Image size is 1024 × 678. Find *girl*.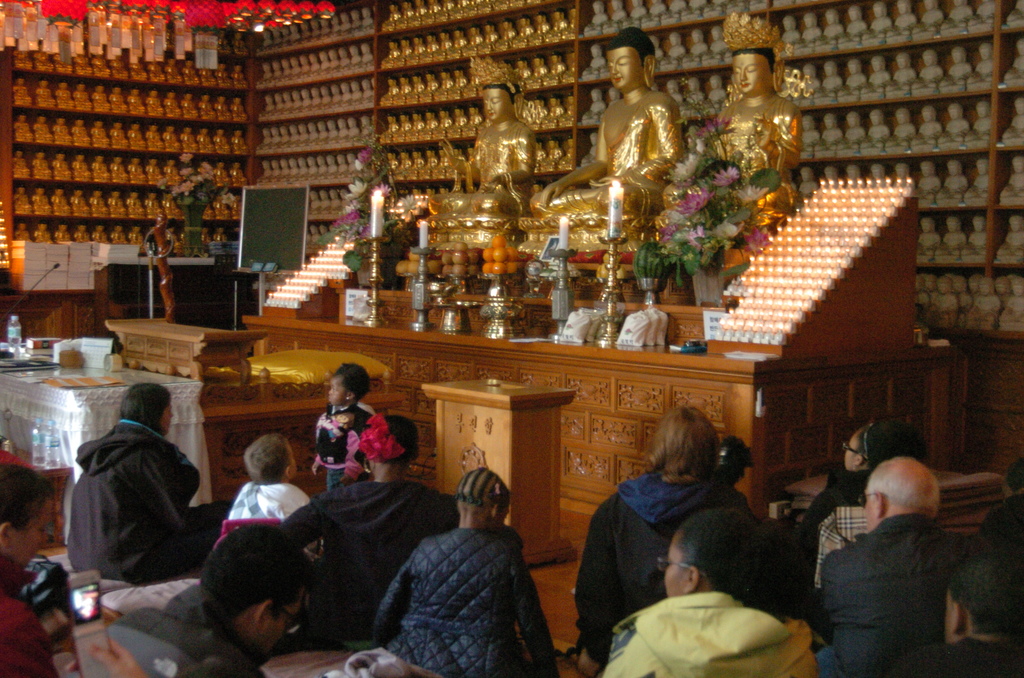
(x1=366, y1=469, x2=564, y2=677).
